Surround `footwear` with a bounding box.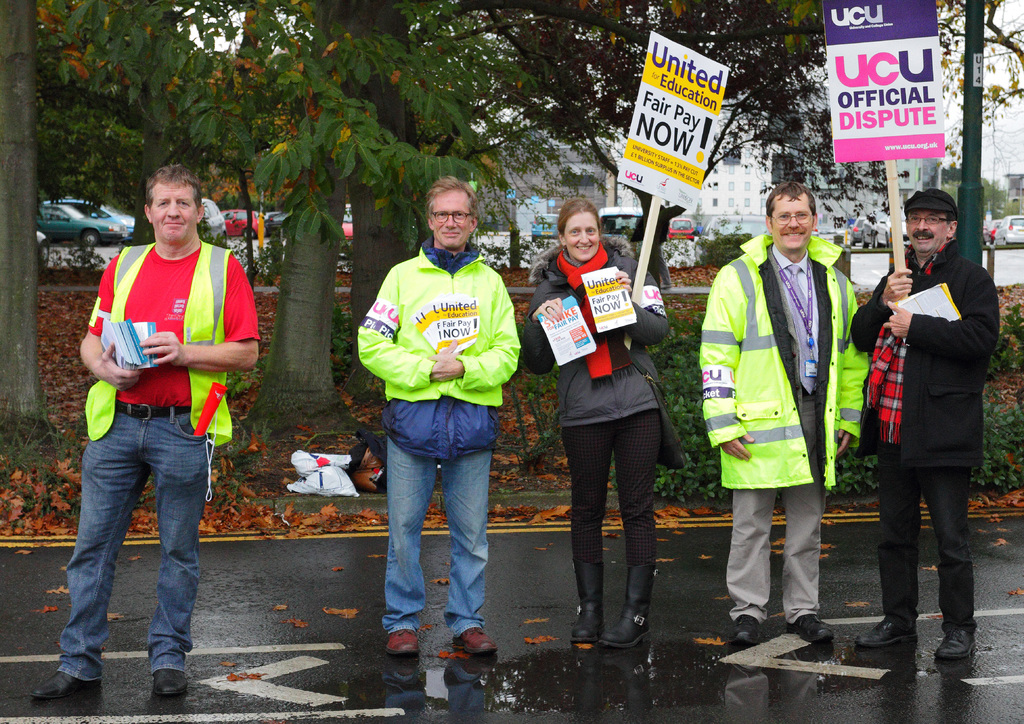
<box>735,612,777,643</box>.
